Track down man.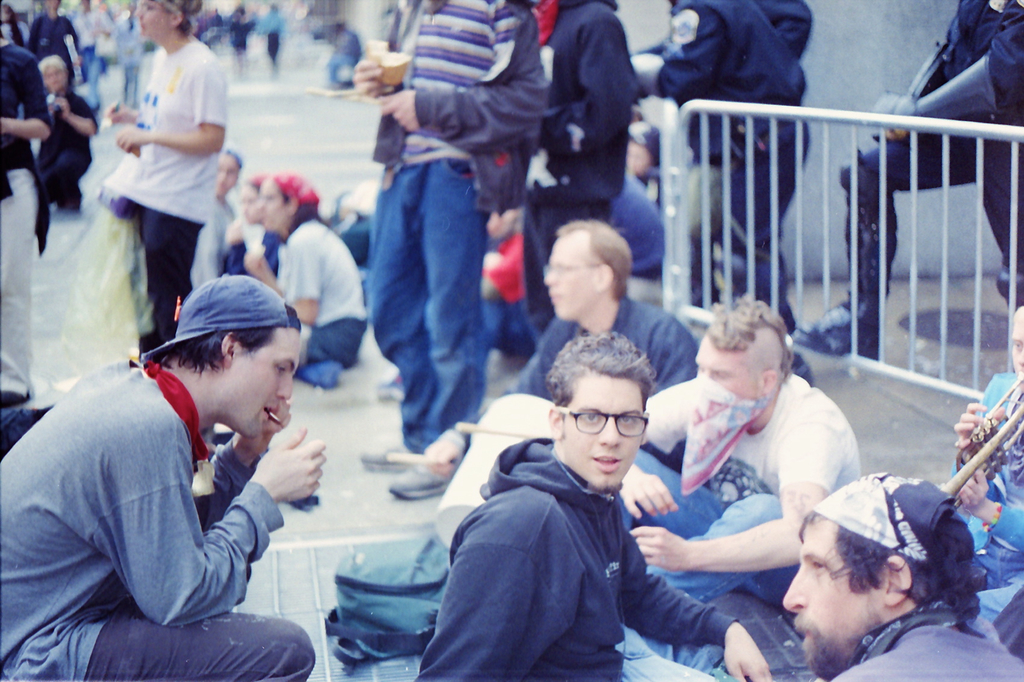
Tracked to x1=614, y1=292, x2=865, y2=604.
